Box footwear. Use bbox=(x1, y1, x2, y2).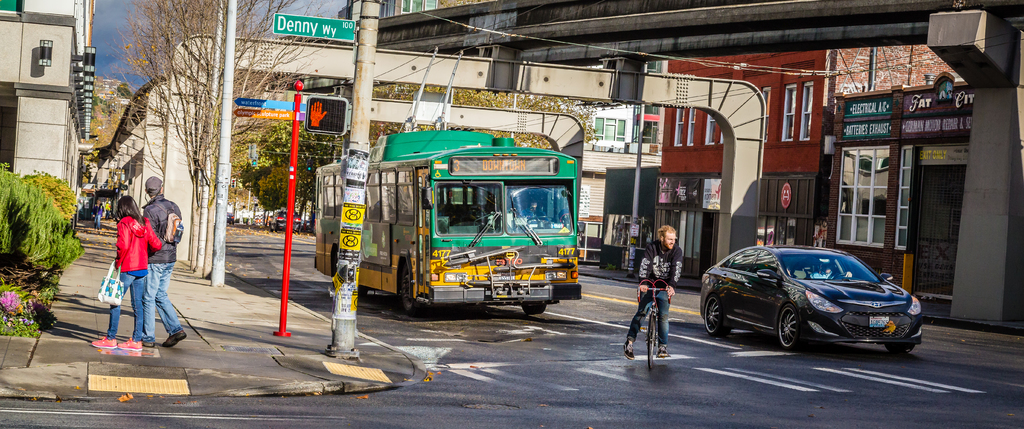
bbox=(622, 337, 641, 358).
